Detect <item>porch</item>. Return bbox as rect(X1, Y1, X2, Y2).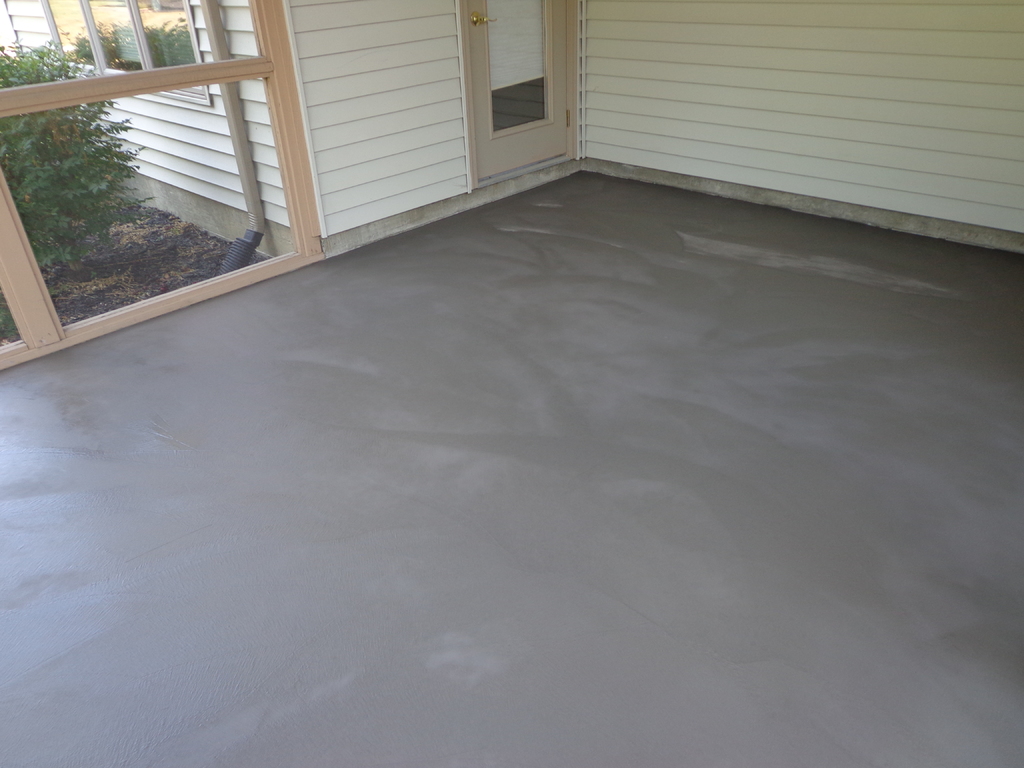
rect(0, 170, 1023, 767).
